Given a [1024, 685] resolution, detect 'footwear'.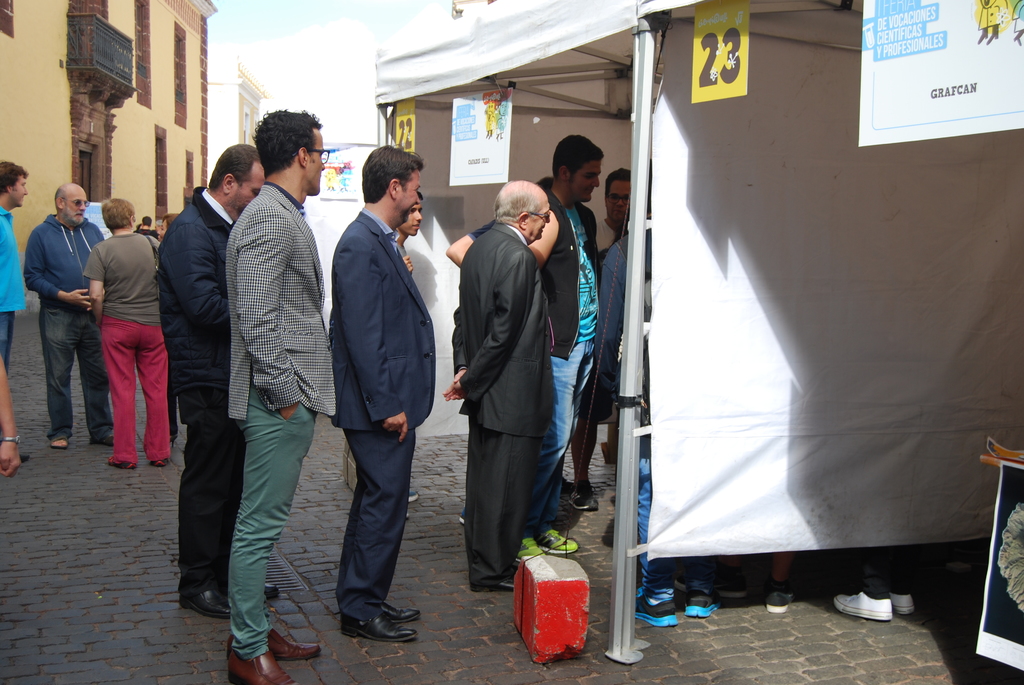
{"x1": 668, "y1": 578, "x2": 746, "y2": 599}.
